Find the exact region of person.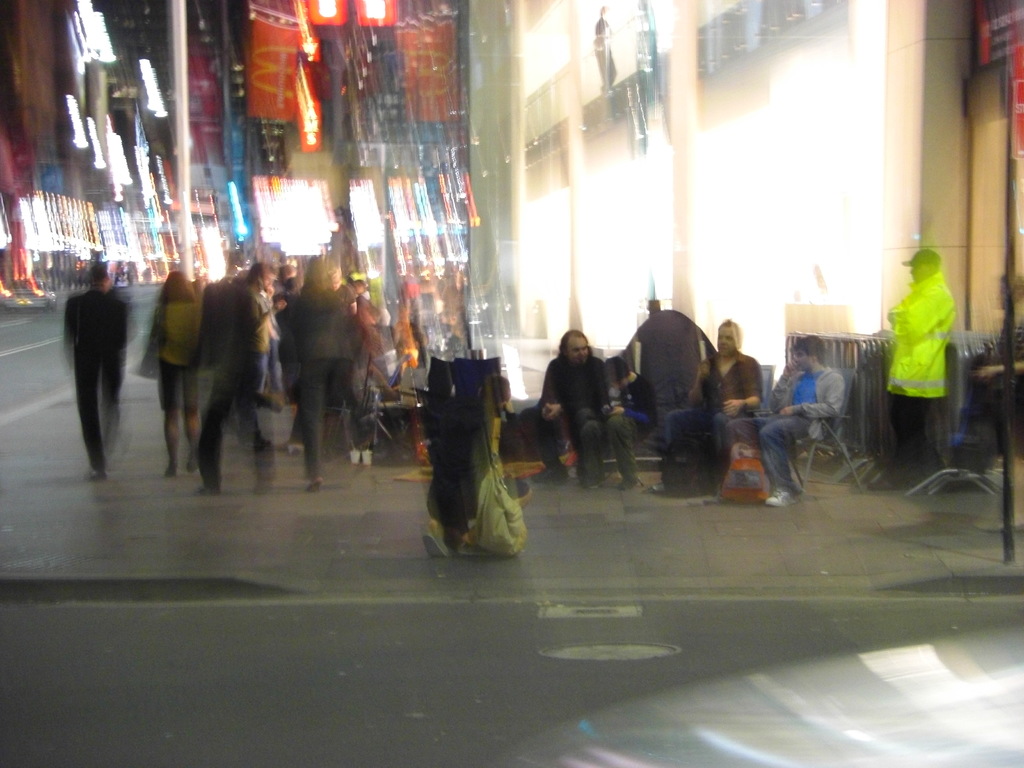
Exact region: select_region(722, 329, 849, 500).
